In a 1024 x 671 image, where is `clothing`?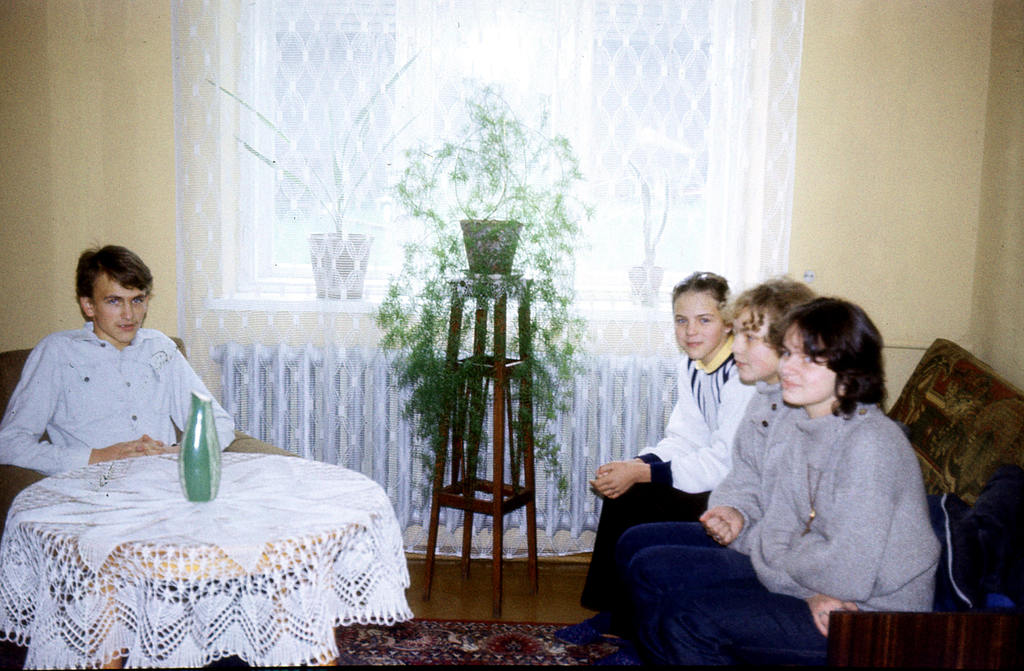
box(575, 341, 762, 616).
